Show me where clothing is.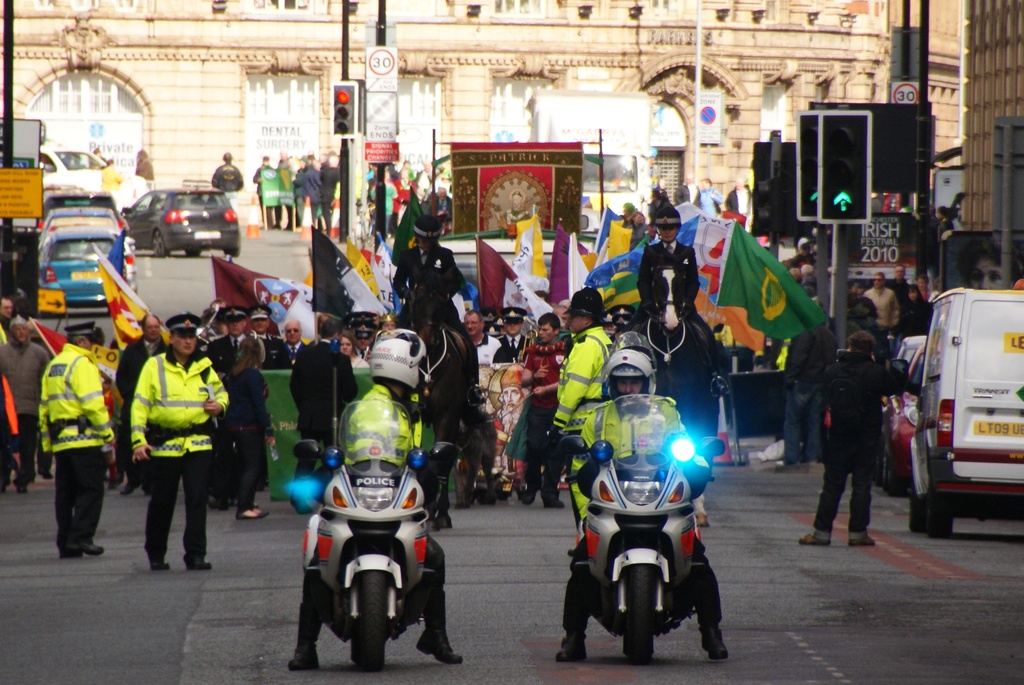
clothing is at {"left": 35, "top": 347, "right": 123, "bottom": 541}.
